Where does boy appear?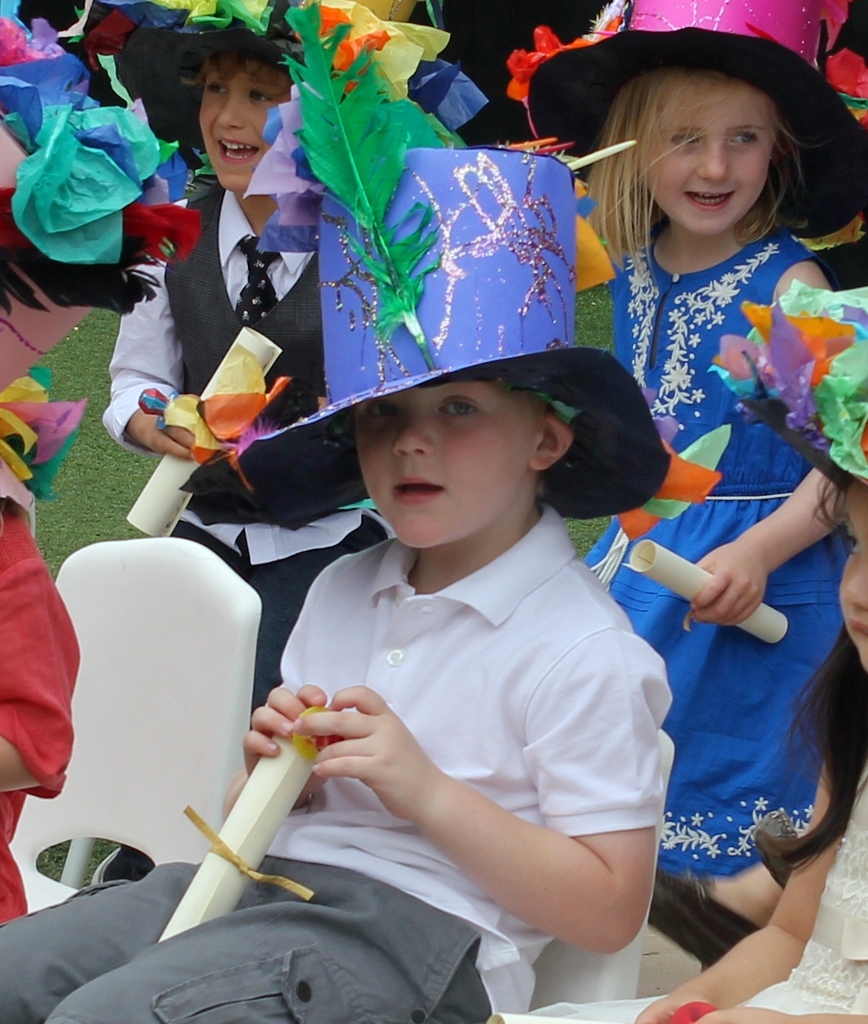
Appears at (x1=0, y1=153, x2=661, y2=1023).
